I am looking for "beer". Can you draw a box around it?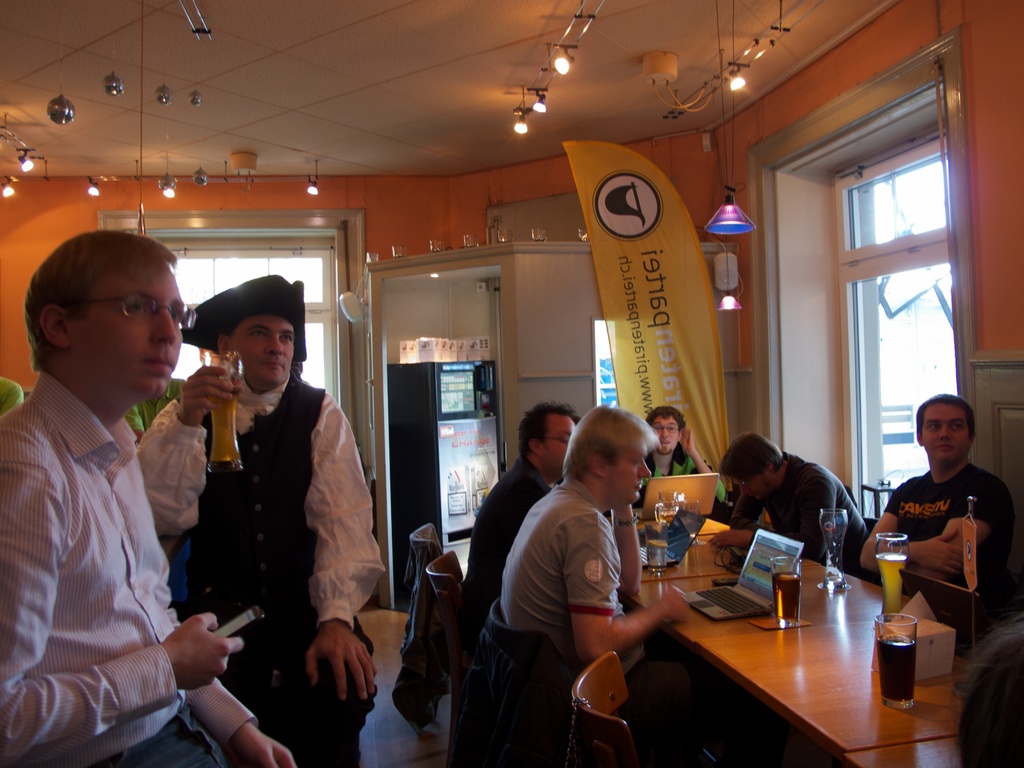
Sure, the bounding box is BBox(657, 508, 681, 527).
